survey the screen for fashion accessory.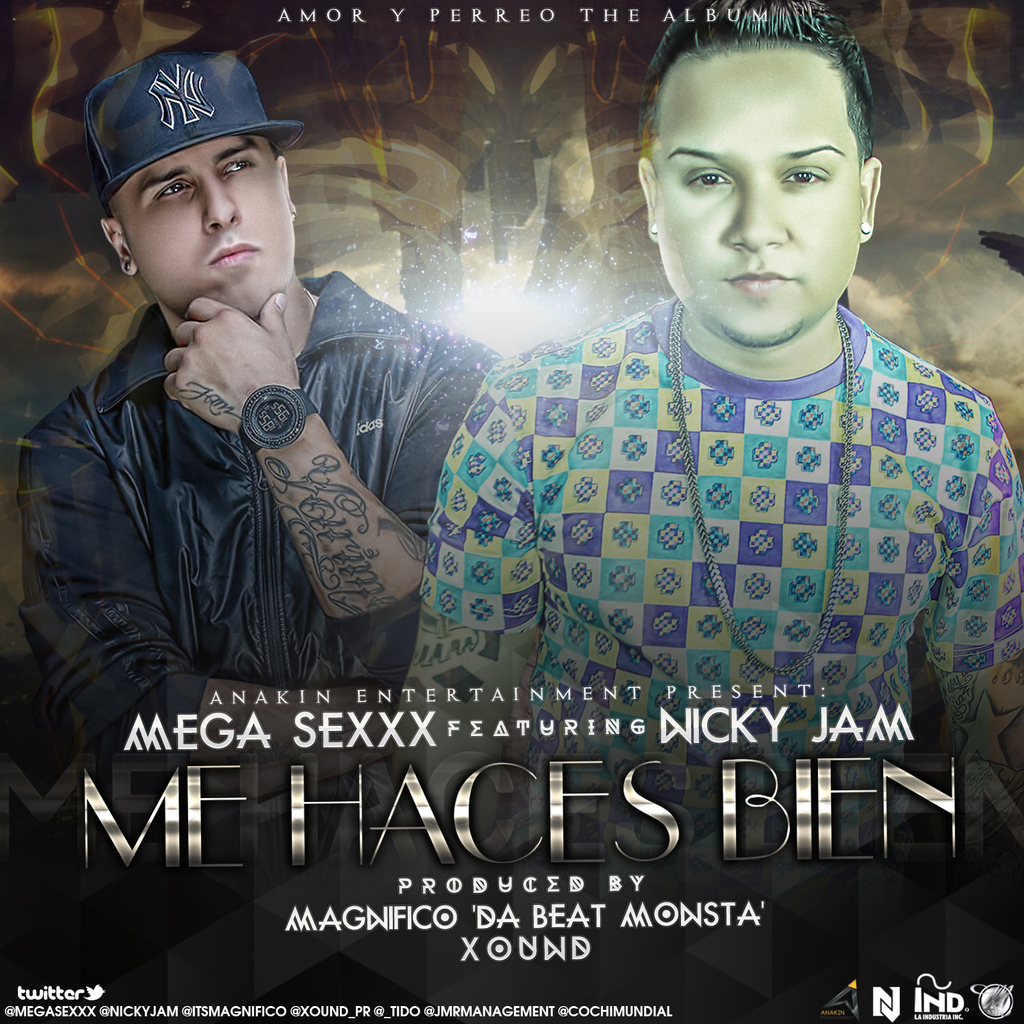
Survey found: <bbox>230, 386, 328, 465</bbox>.
